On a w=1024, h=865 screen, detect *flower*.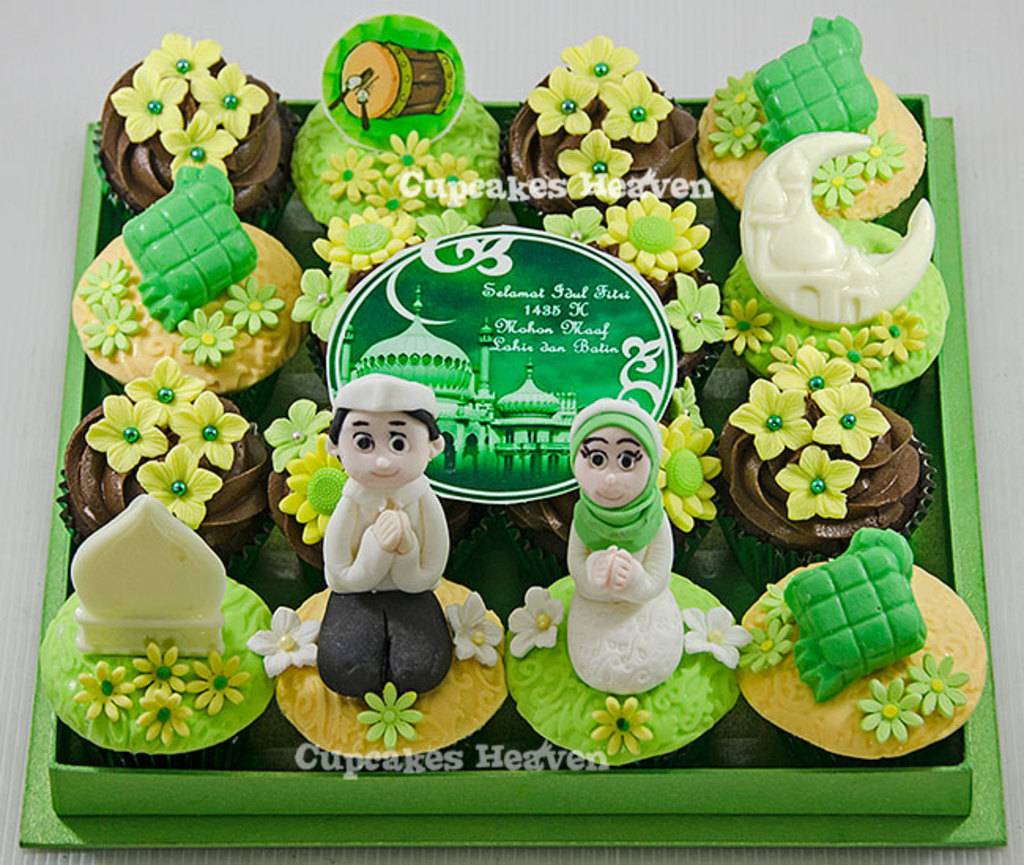
l=72, t=659, r=137, b=722.
